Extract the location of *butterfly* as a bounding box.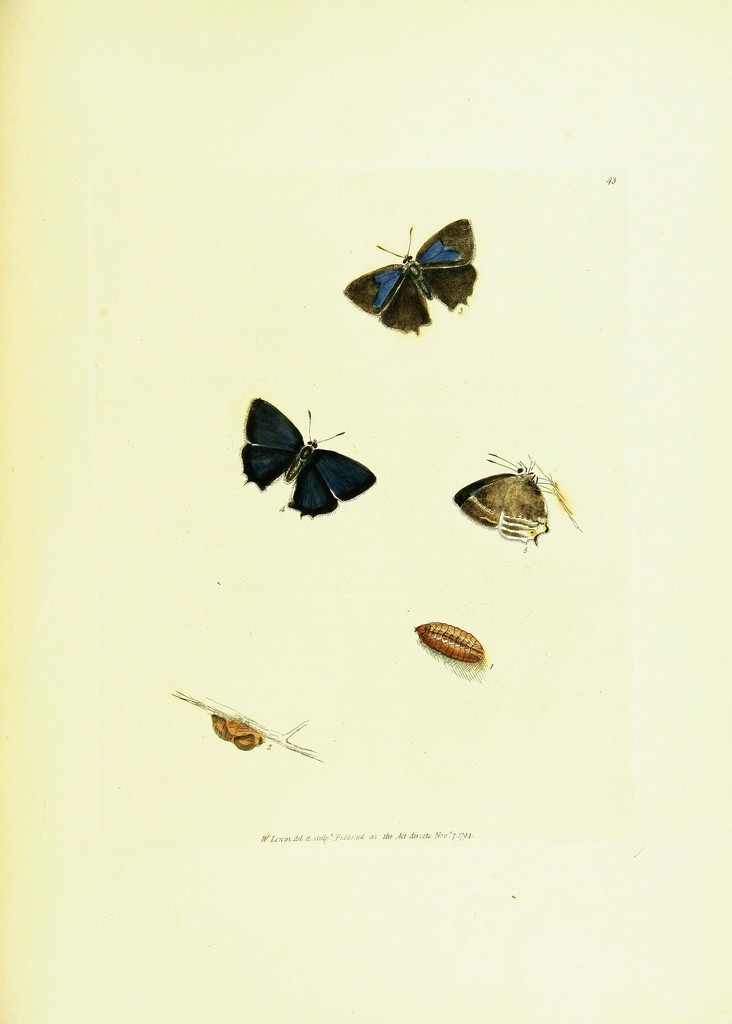
237:398:378:524.
